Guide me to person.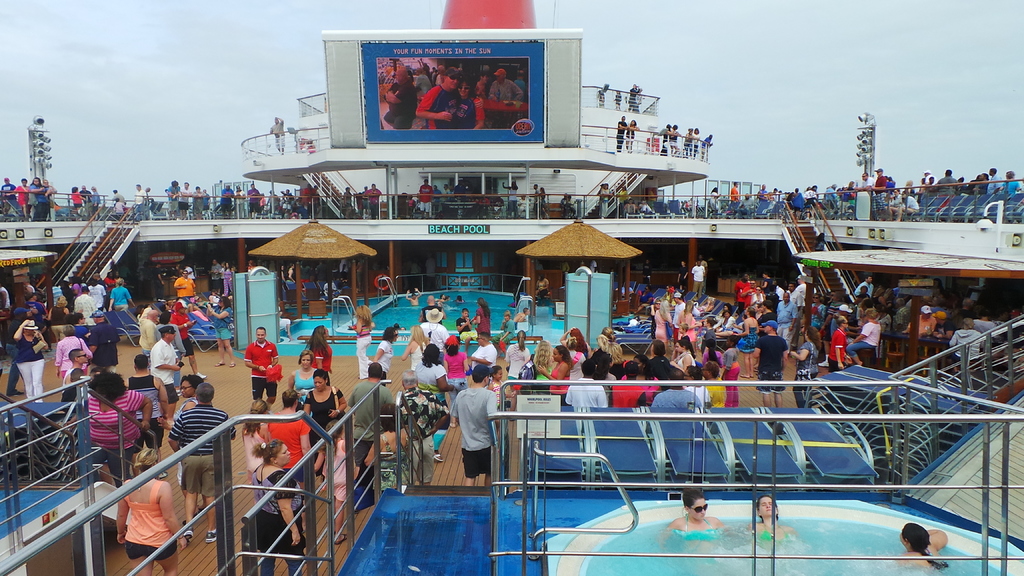
Guidance: bbox=(193, 185, 206, 217).
